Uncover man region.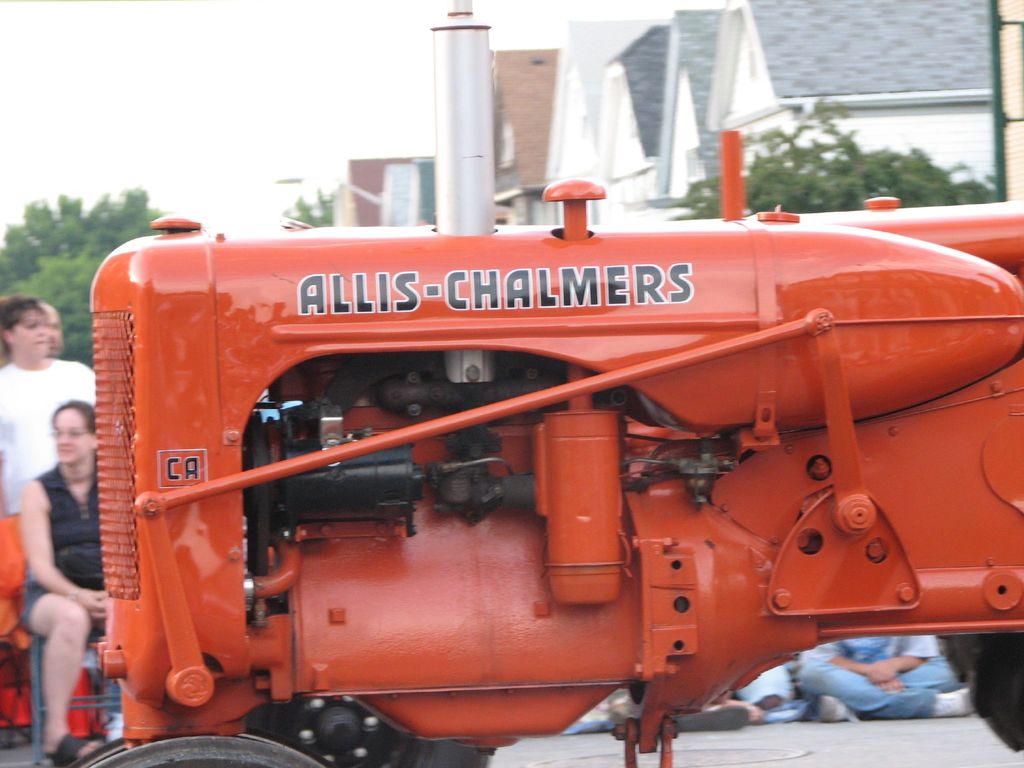
Uncovered: select_region(41, 302, 68, 359).
